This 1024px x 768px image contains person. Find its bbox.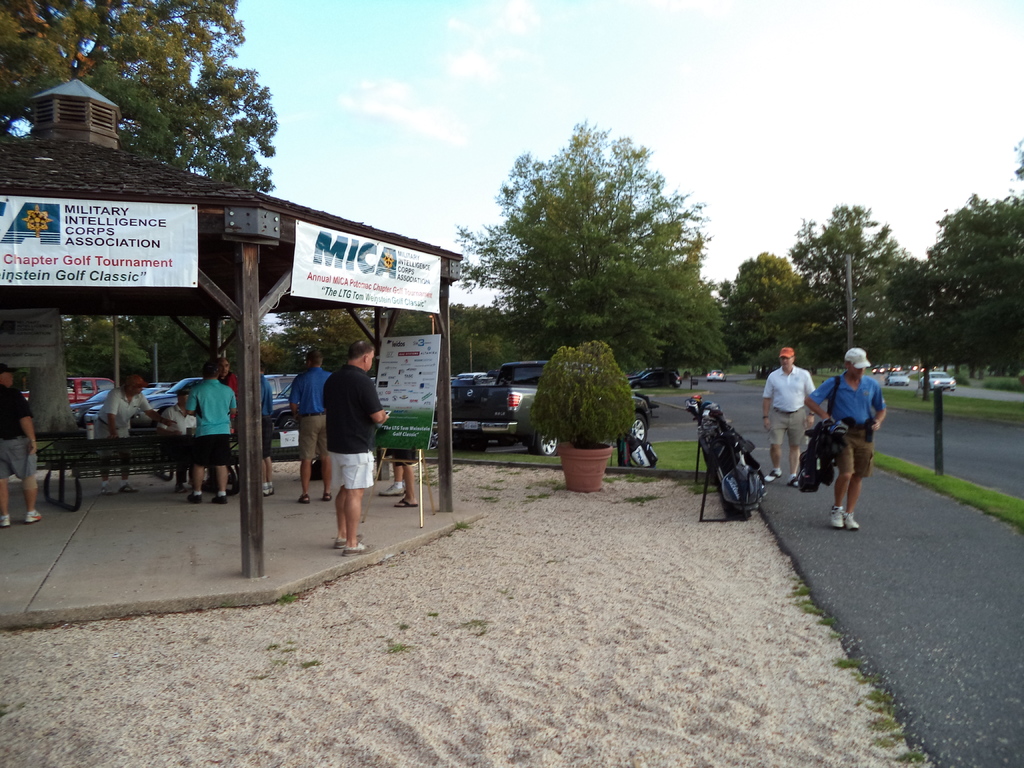
x1=164 y1=394 x2=191 y2=499.
